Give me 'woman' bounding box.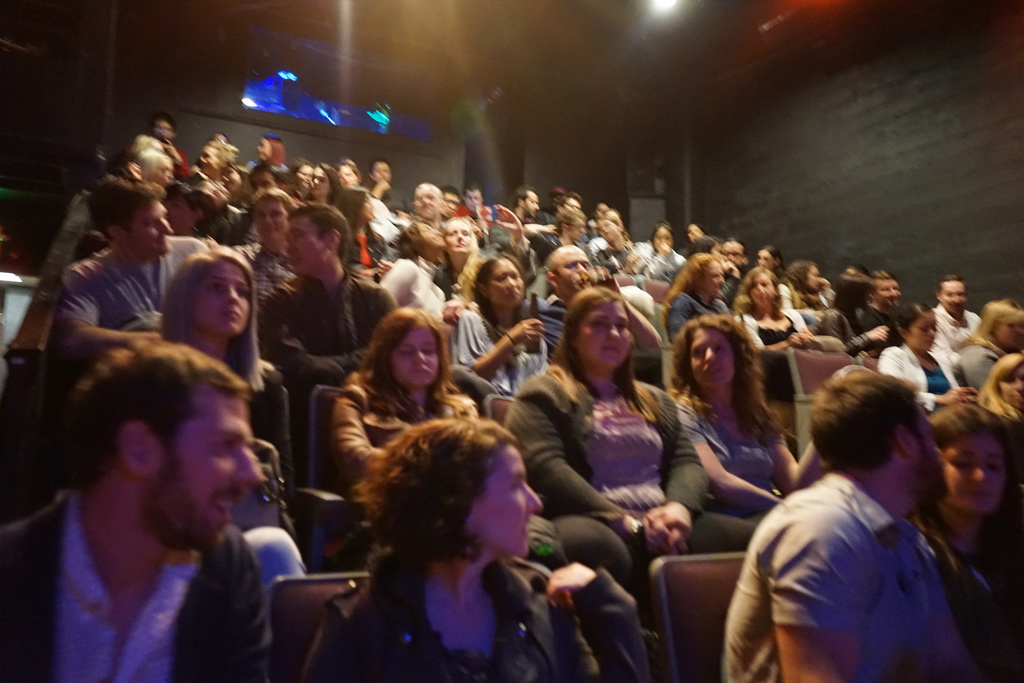
Rect(665, 312, 814, 556).
